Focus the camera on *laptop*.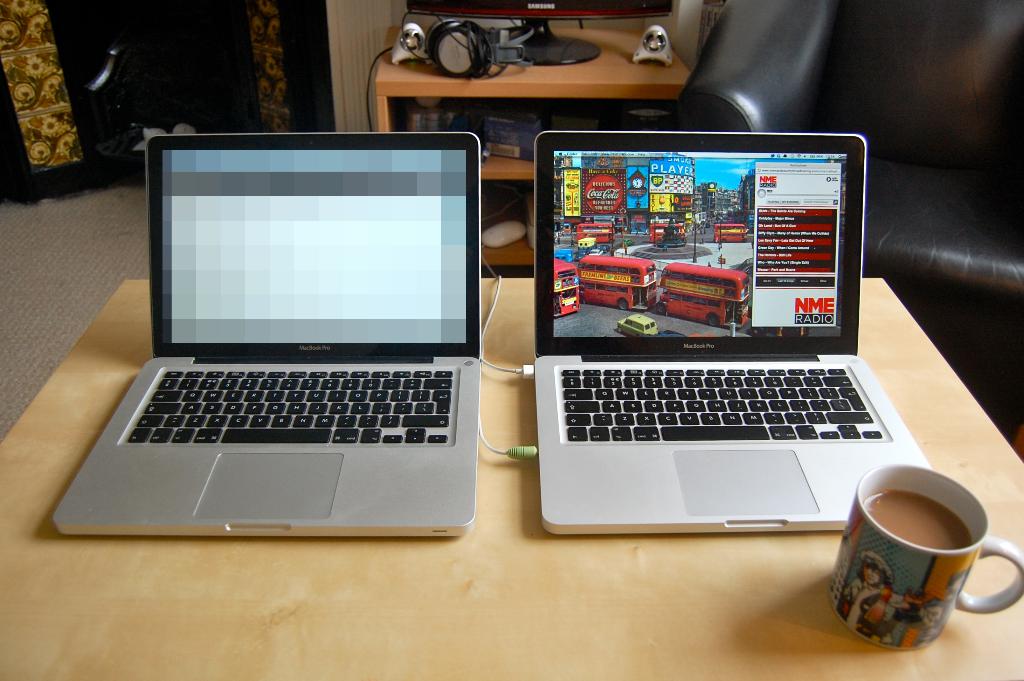
Focus region: [left=535, top=129, right=930, bottom=534].
